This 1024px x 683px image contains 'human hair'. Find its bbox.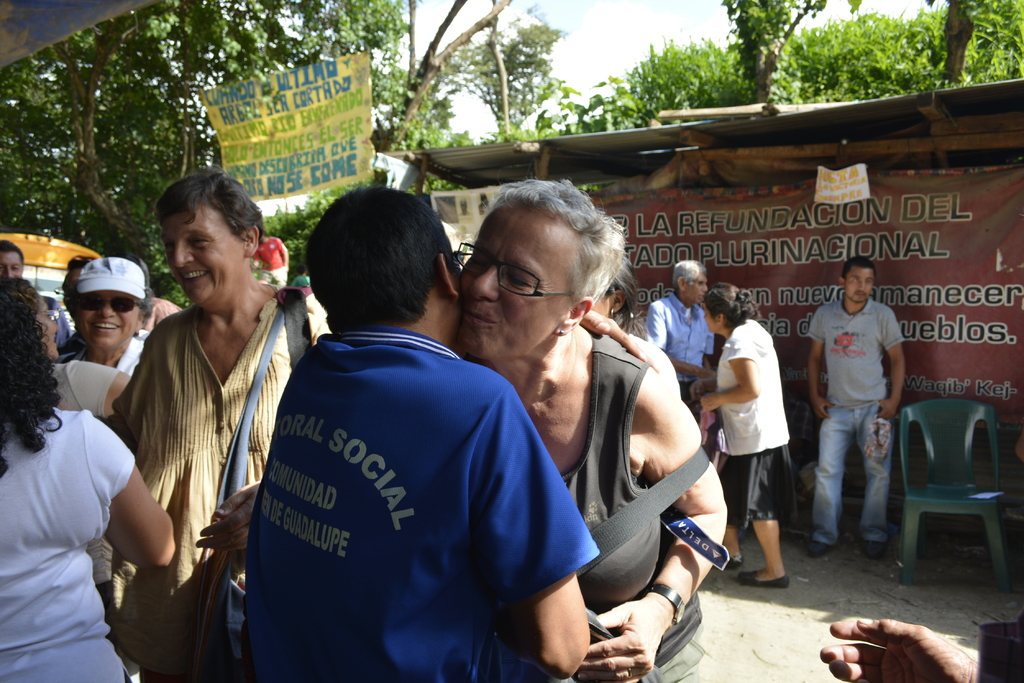
{"left": 63, "top": 255, "right": 89, "bottom": 280}.
